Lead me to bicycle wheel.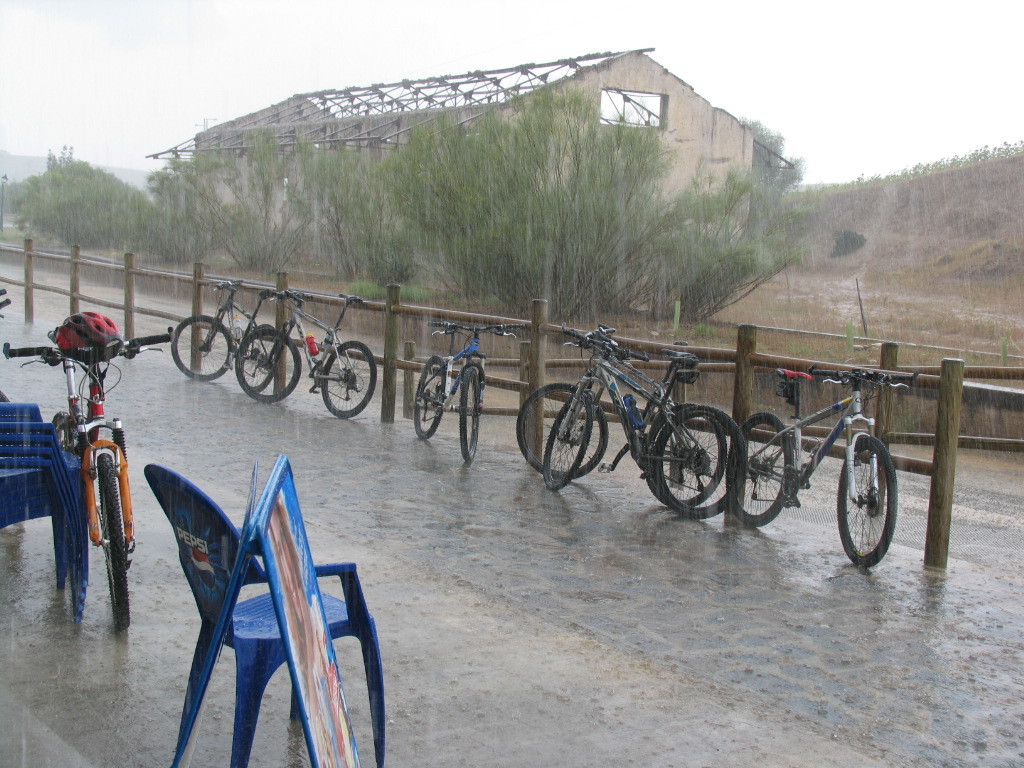
Lead to <region>169, 314, 235, 385</region>.
